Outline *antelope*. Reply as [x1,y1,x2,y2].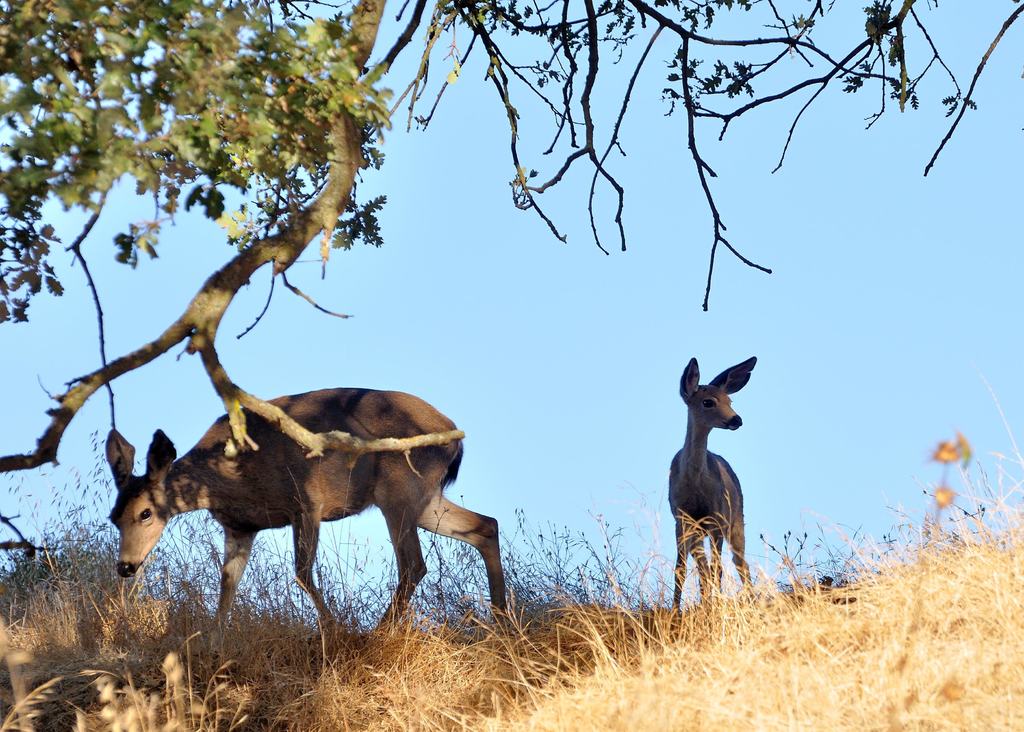
[664,354,755,619].
